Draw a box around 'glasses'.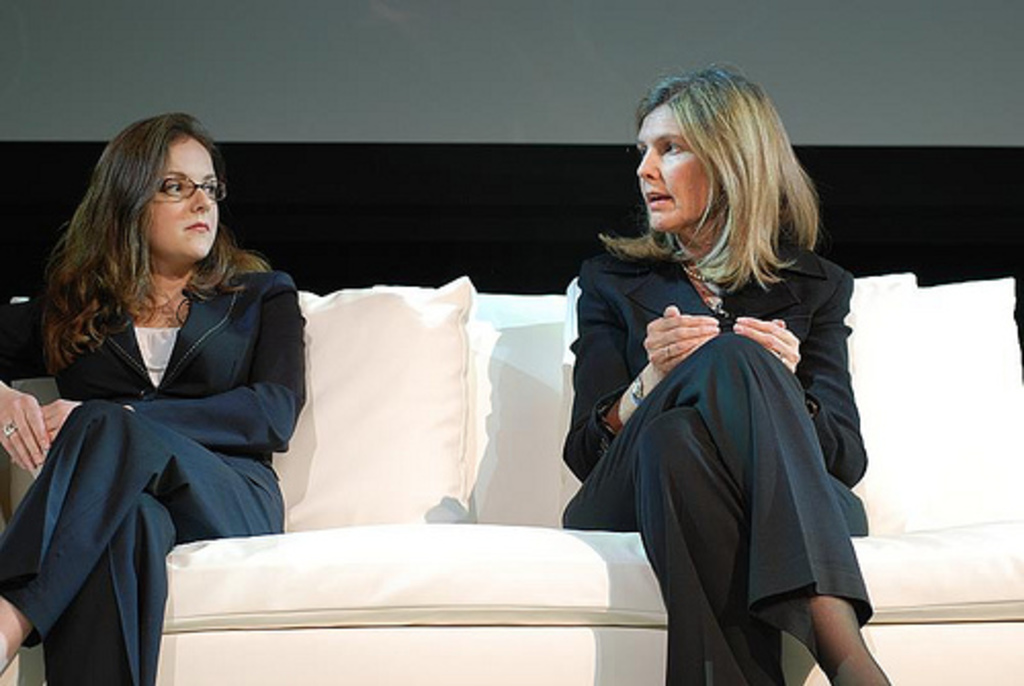
[left=156, top=176, right=227, bottom=201].
